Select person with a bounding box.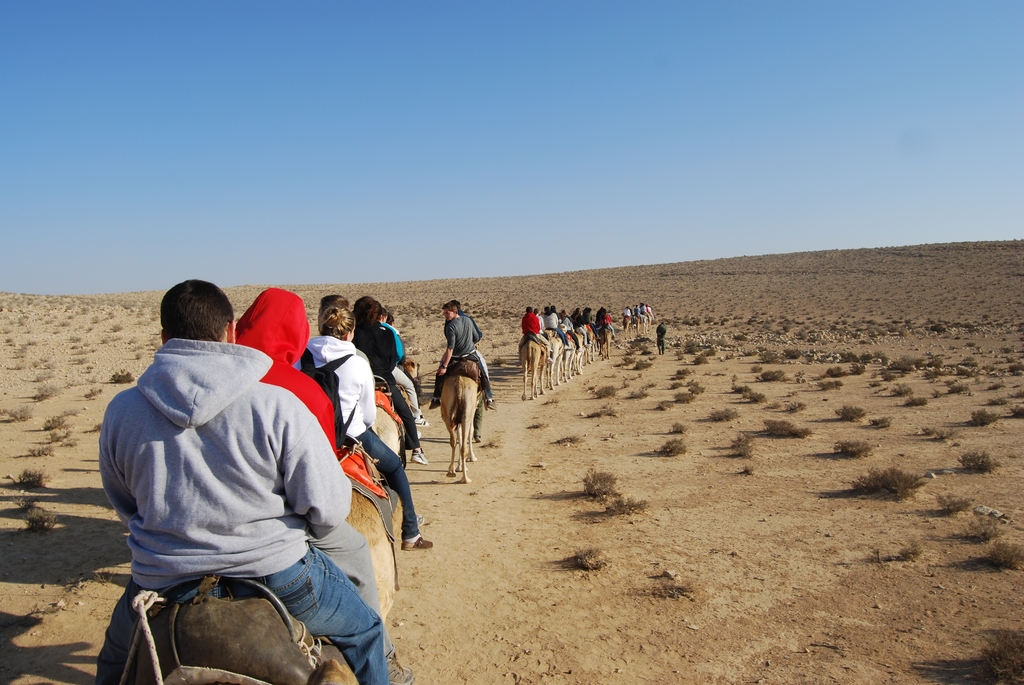
Rect(309, 294, 384, 368).
